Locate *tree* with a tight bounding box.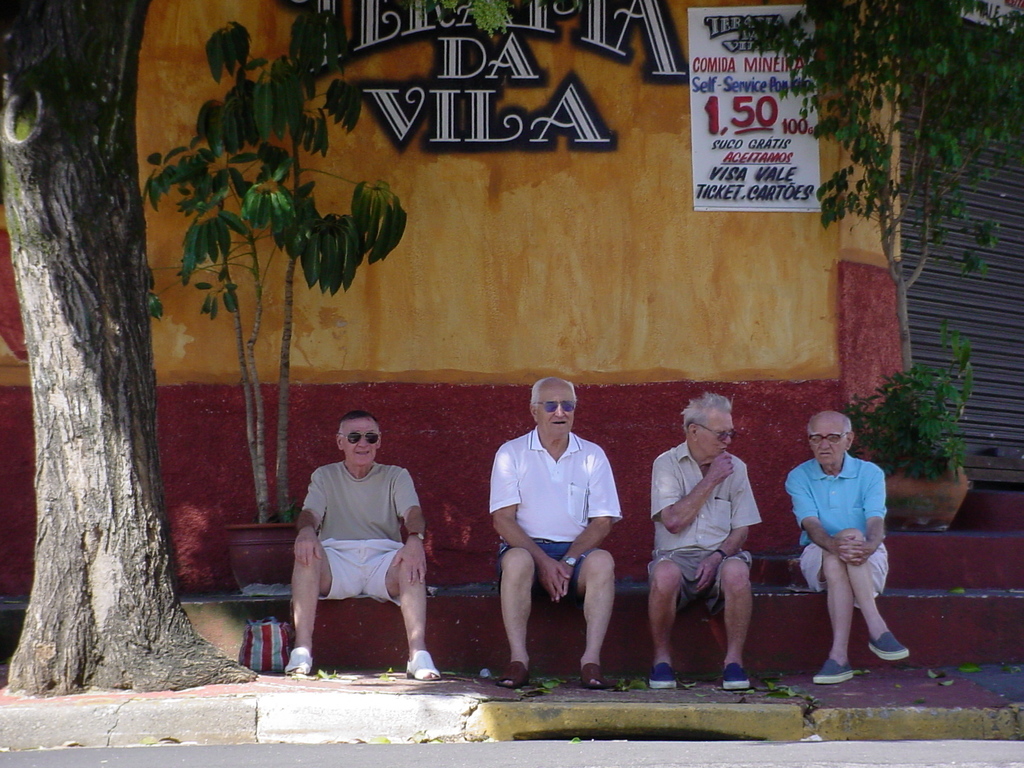
box(0, 0, 262, 698).
